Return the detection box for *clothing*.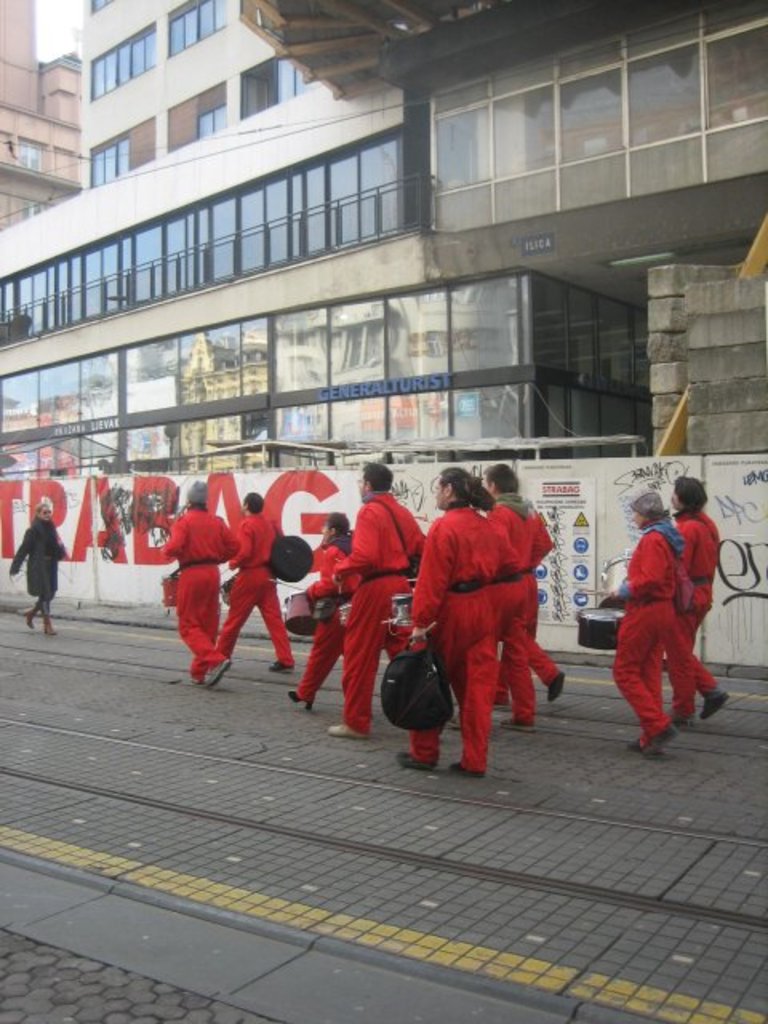
<box>683,501,718,723</box>.
